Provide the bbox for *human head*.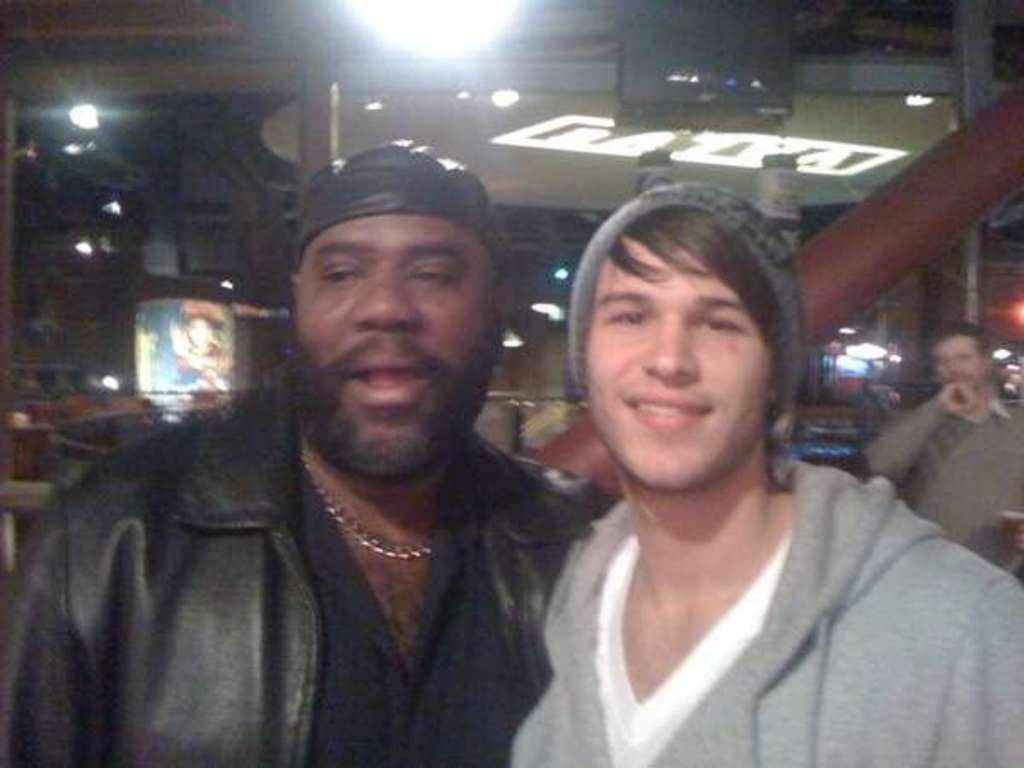
{"x1": 271, "y1": 143, "x2": 510, "y2": 428}.
